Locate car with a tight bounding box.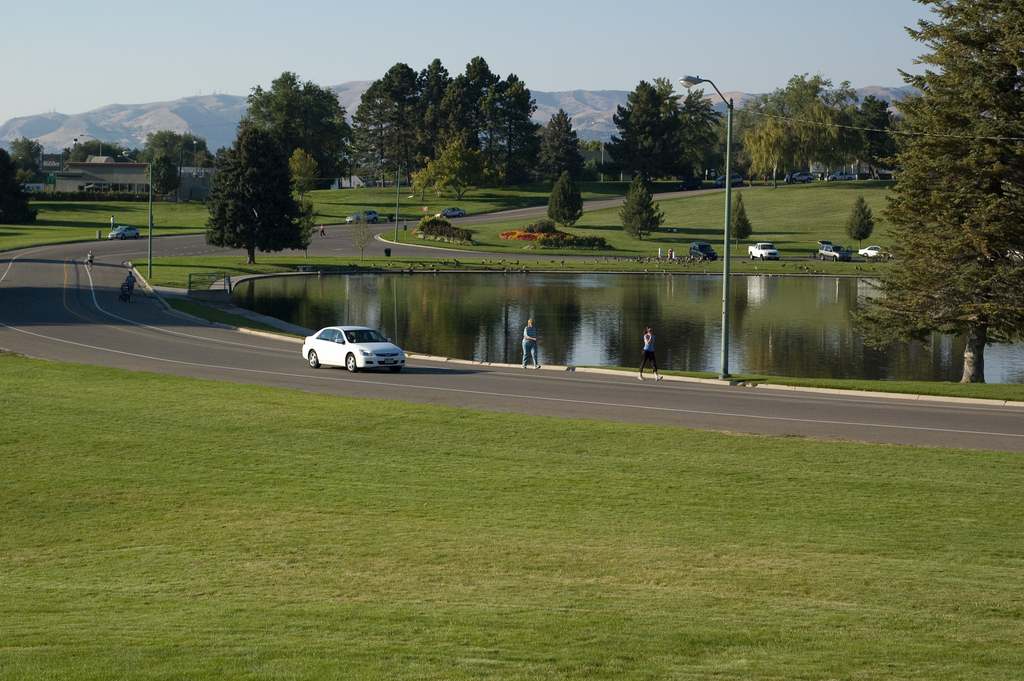
locate(785, 167, 810, 188).
